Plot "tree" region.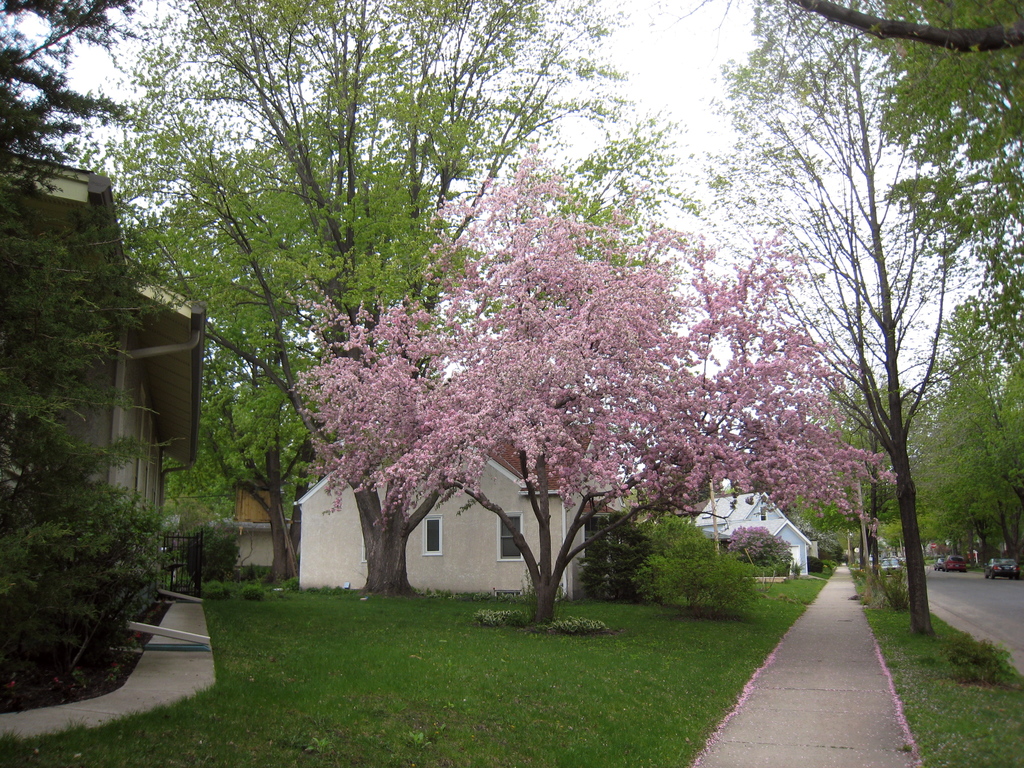
Plotted at bbox=[75, 0, 644, 589].
